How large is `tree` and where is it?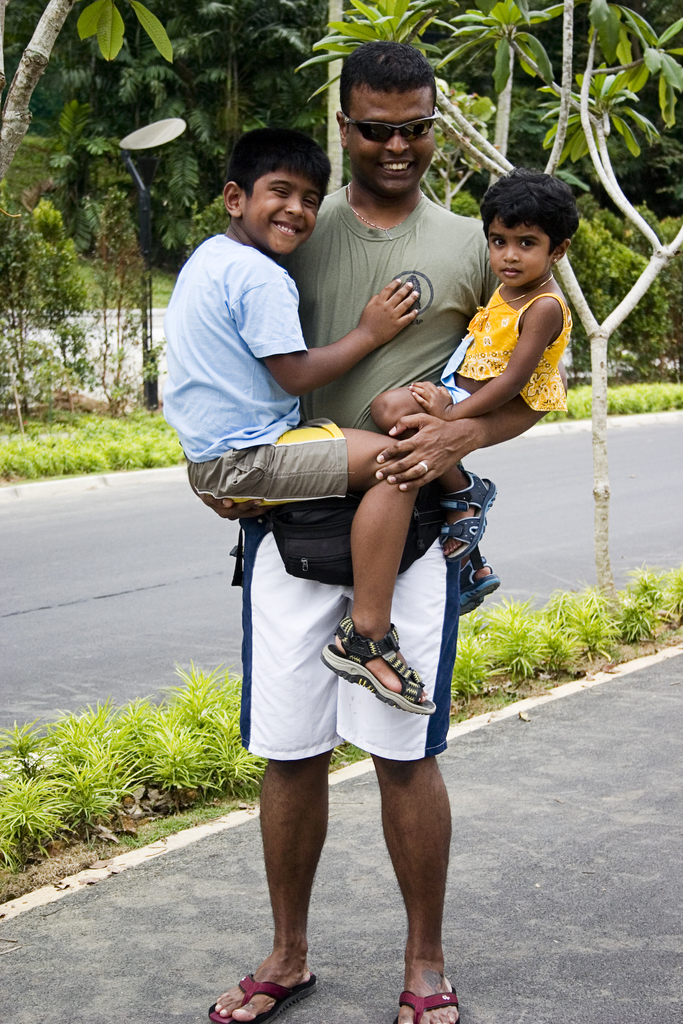
Bounding box: bbox=[0, 0, 353, 423].
